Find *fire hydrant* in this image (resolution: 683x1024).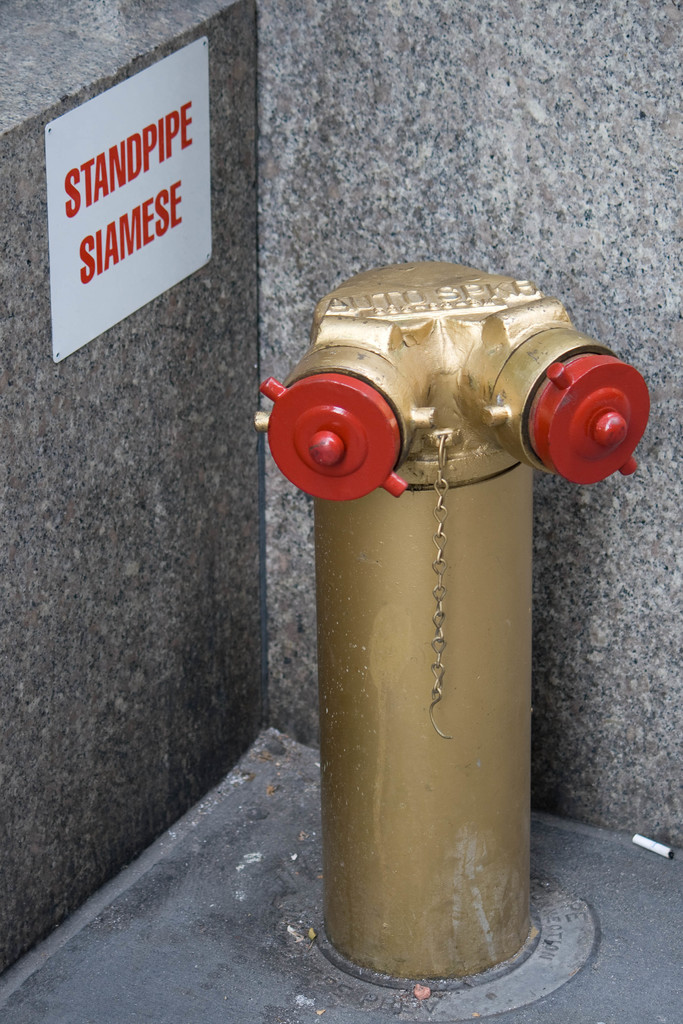
(258, 262, 655, 988).
